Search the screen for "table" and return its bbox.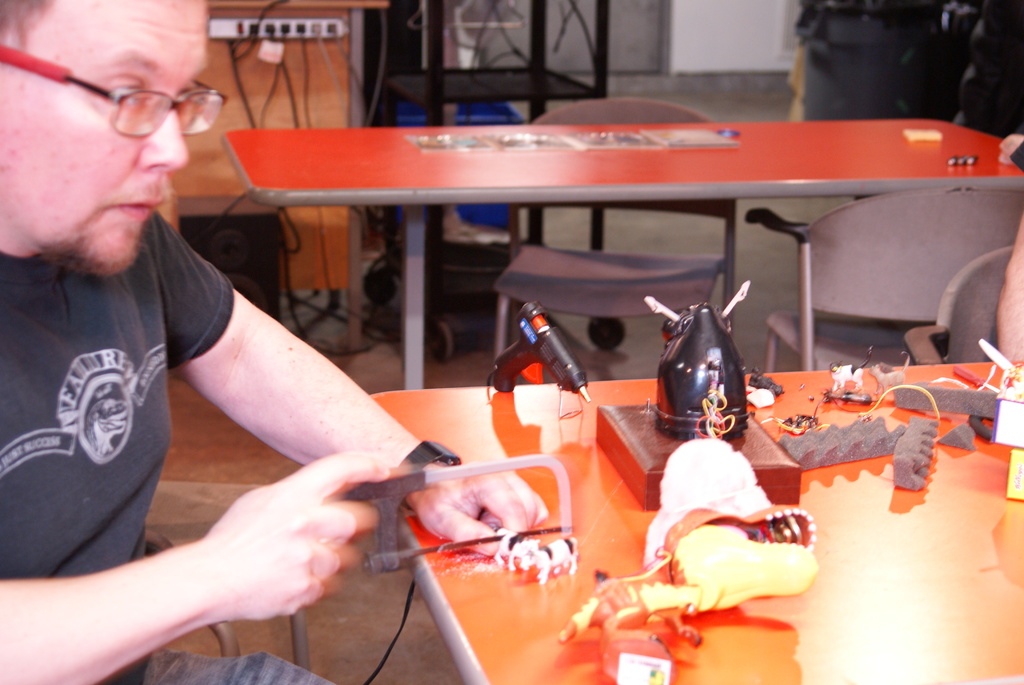
Found: box=[378, 395, 1023, 684].
